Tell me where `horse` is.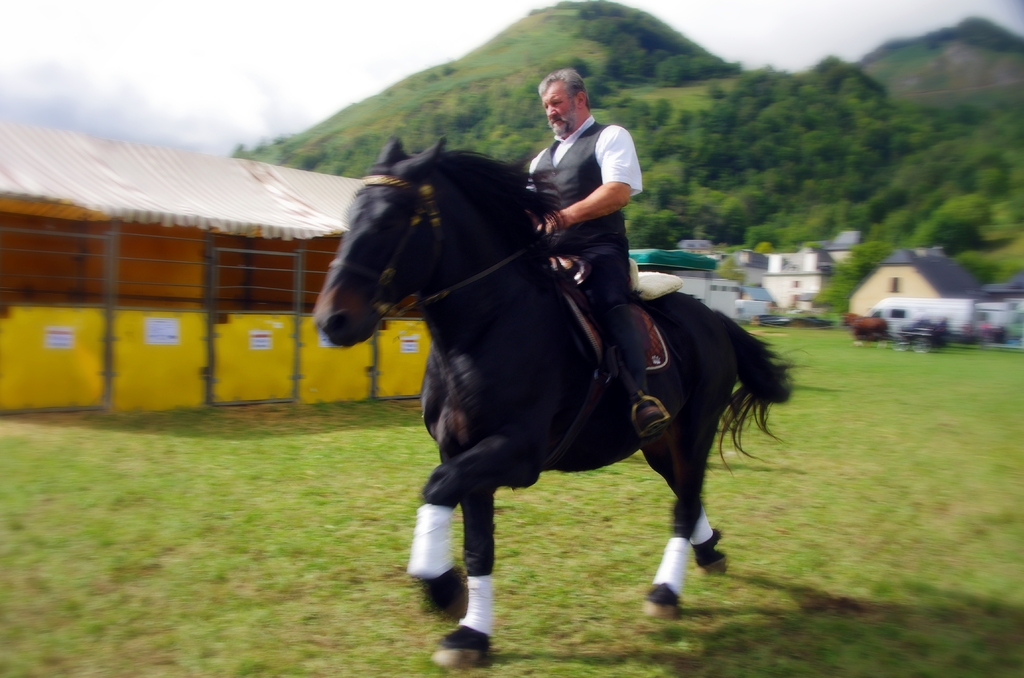
`horse` is at 311/140/803/674.
